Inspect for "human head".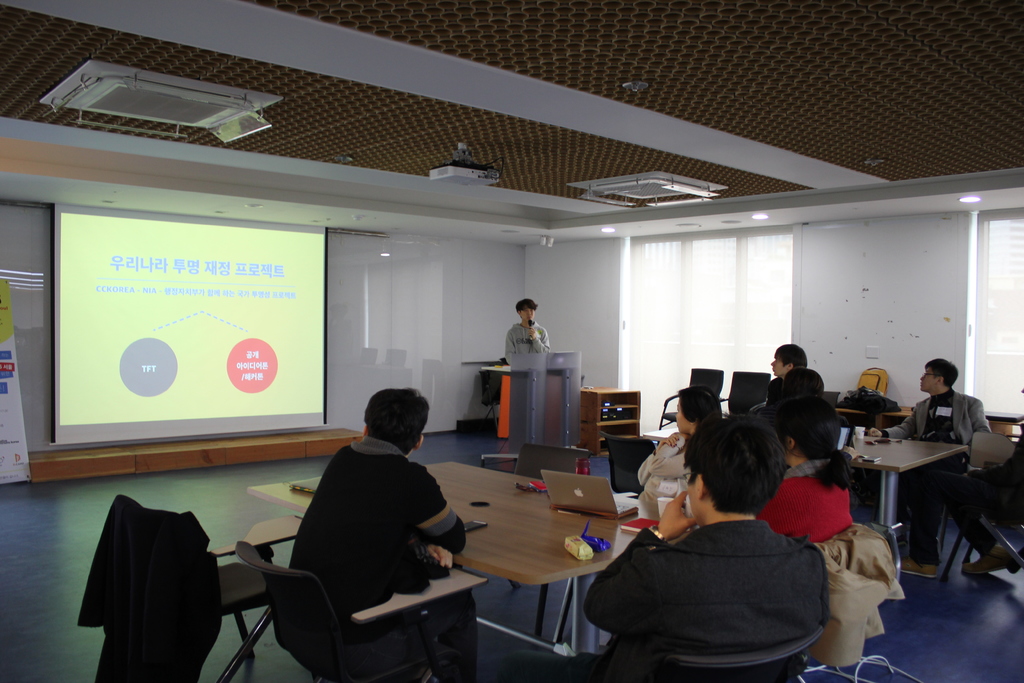
Inspection: region(769, 341, 806, 377).
